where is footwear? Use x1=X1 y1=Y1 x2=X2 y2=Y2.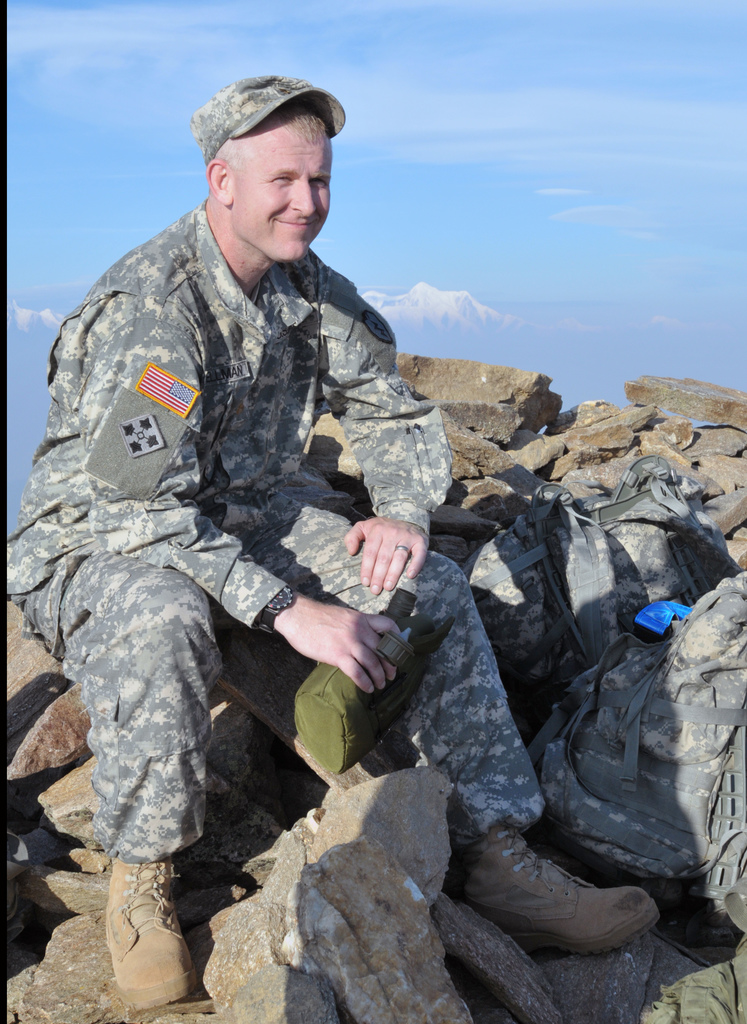
x1=441 y1=827 x2=655 y2=958.
